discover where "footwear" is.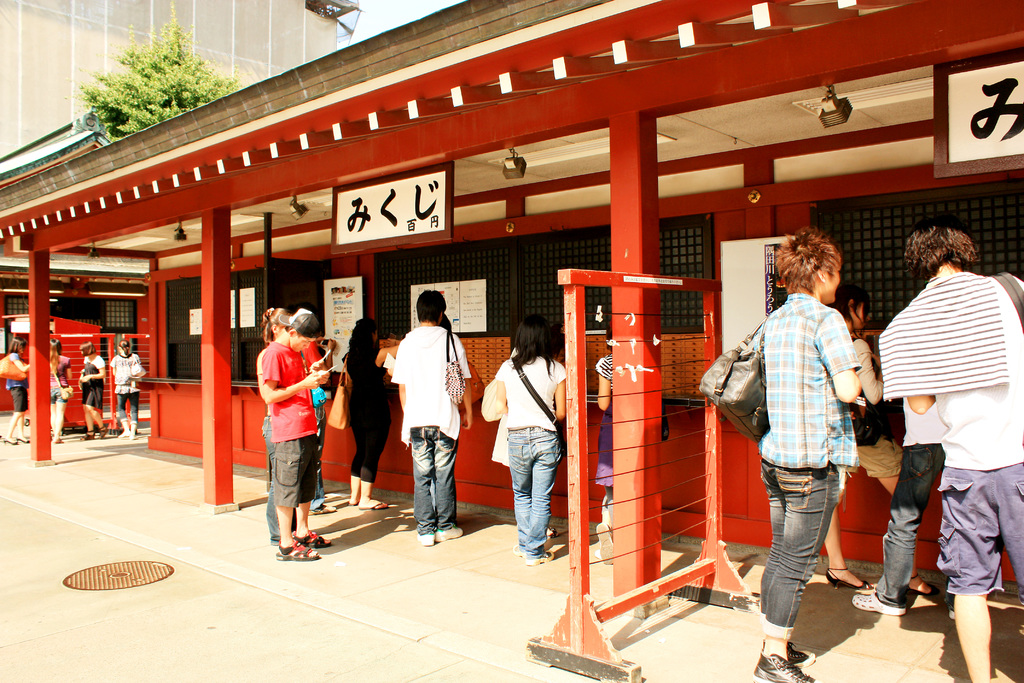
Discovered at 344 496 355 506.
